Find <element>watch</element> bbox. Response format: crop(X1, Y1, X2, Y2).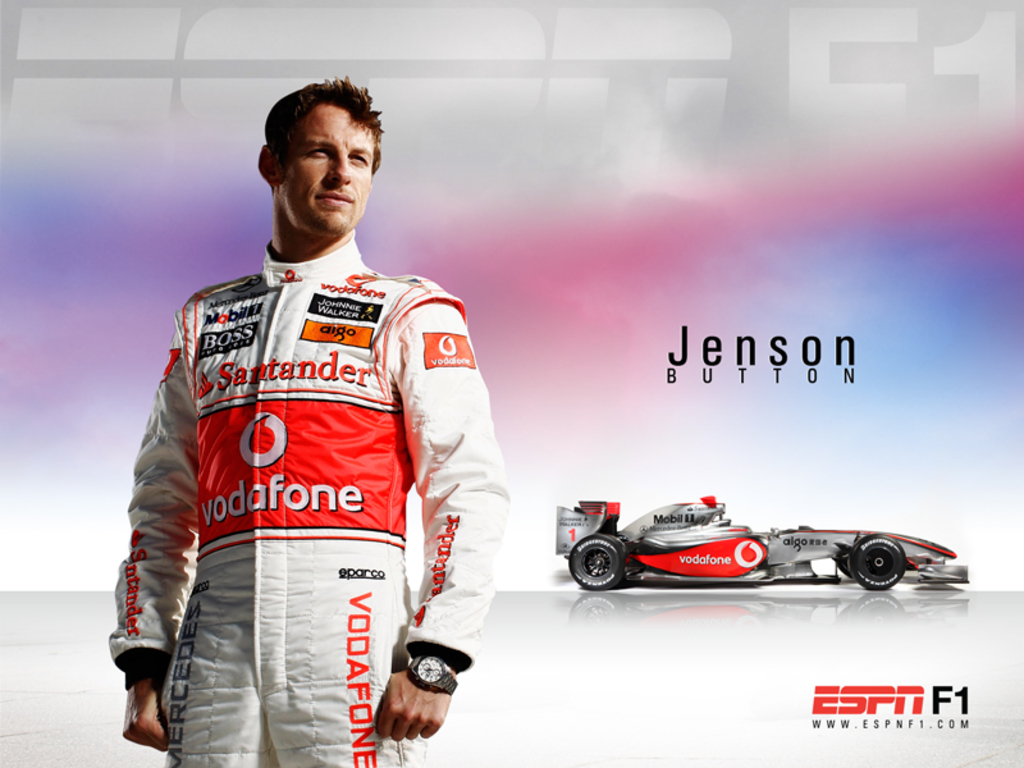
crop(406, 654, 456, 695).
